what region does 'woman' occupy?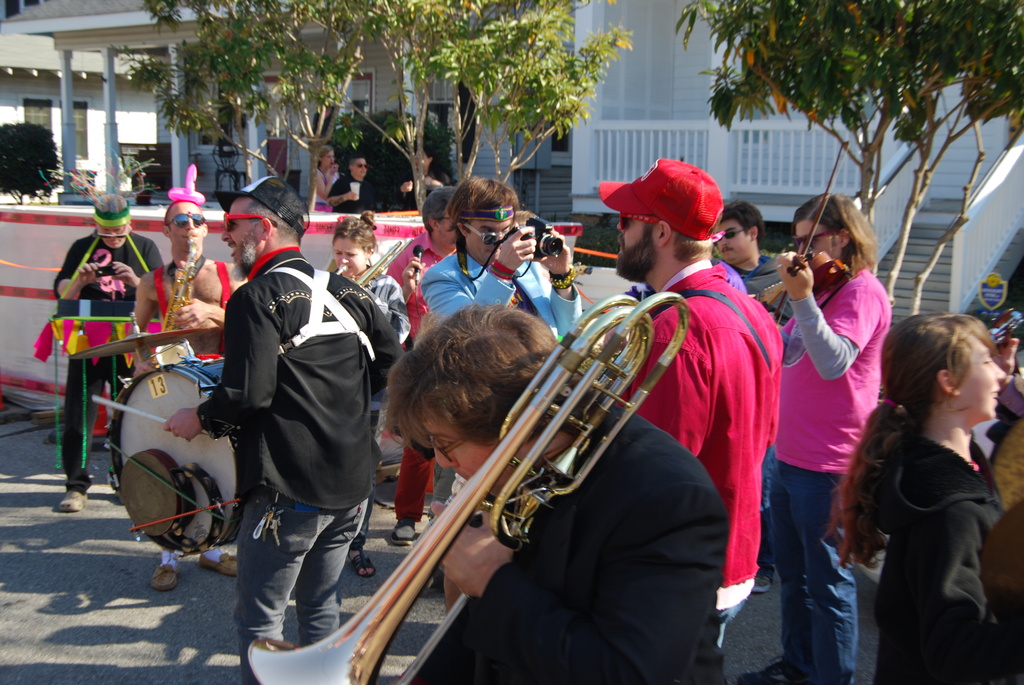
locate(325, 206, 417, 581).
